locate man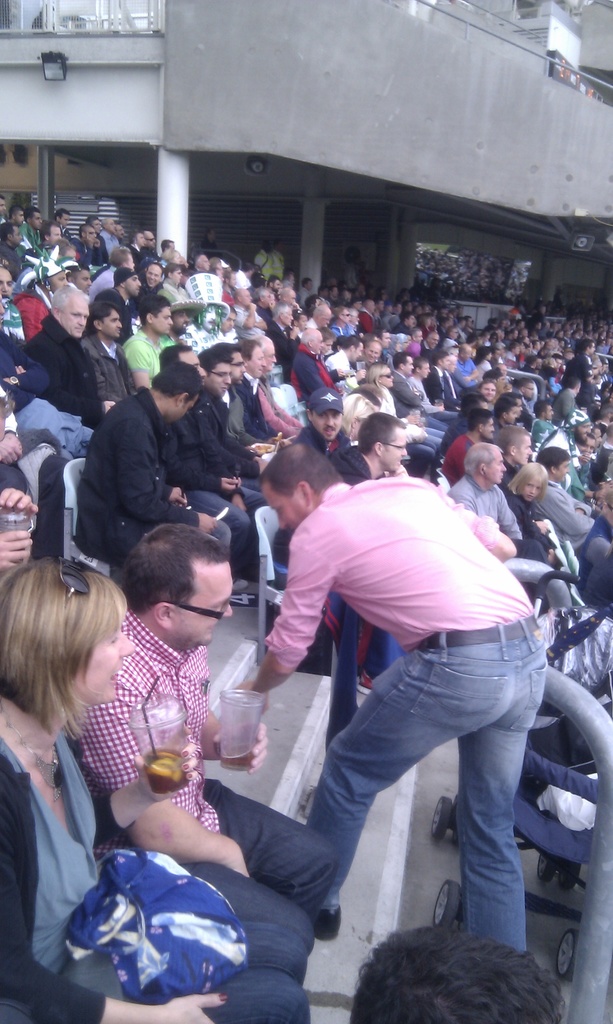
box=[189, 344, 254, 476]
